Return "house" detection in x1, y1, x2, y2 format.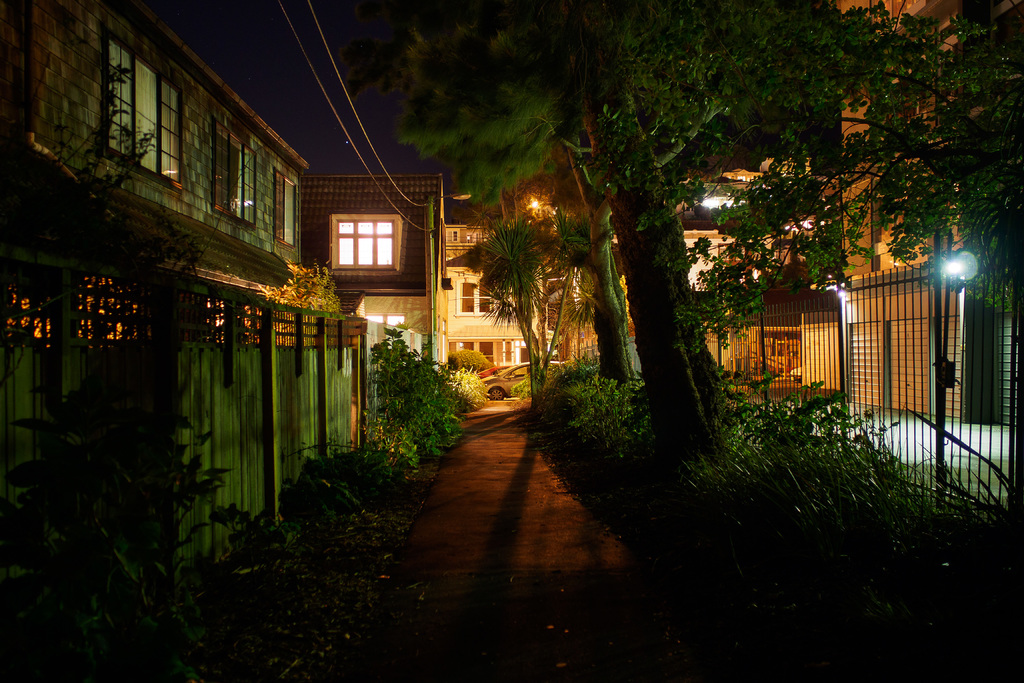
303, 165, 454, 409.
